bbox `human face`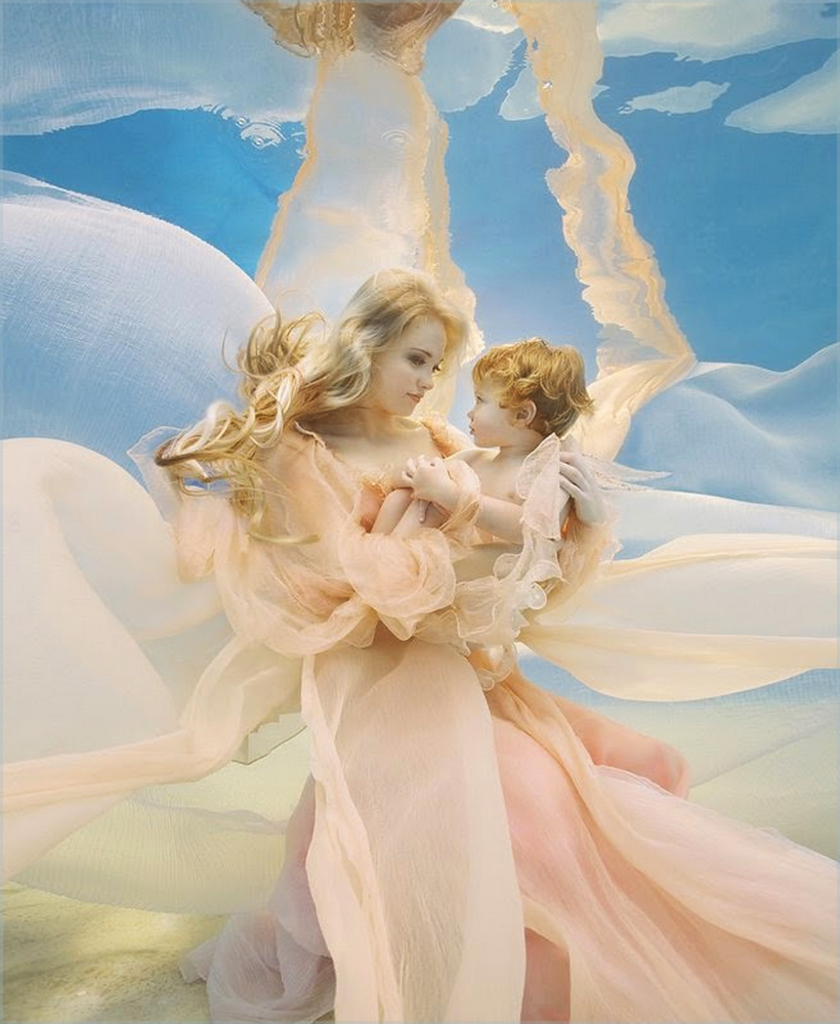
bbox(356, 312, 449, 414)
